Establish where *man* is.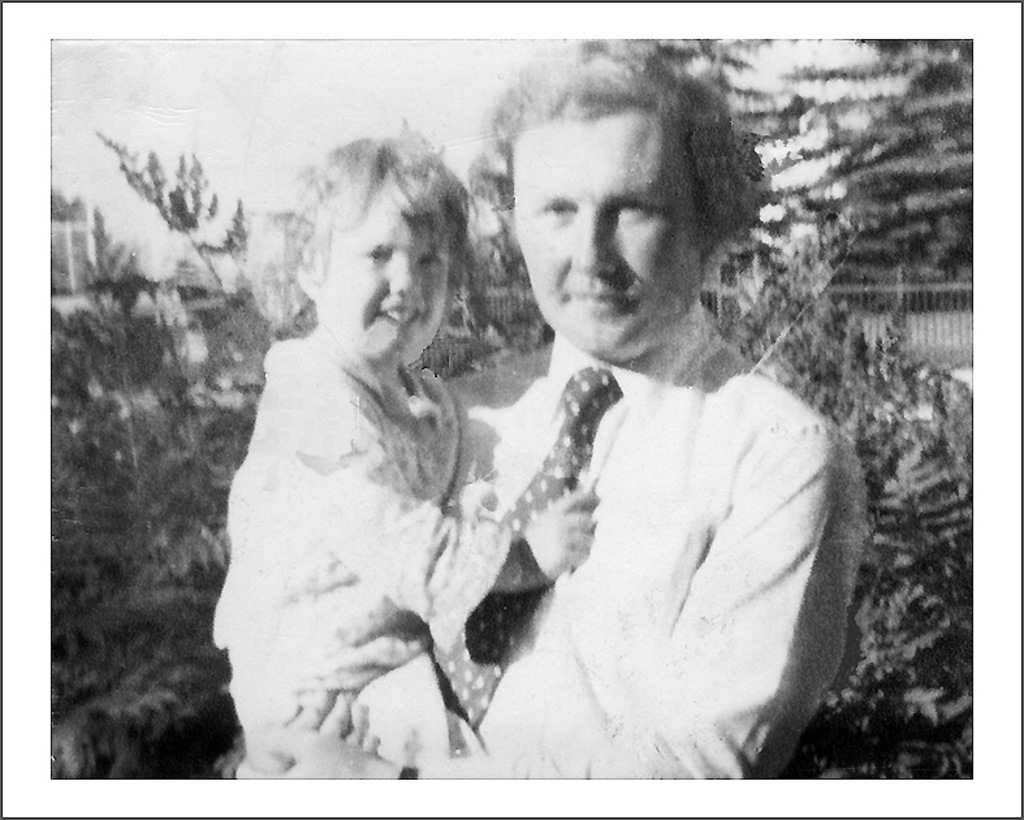
Established at left=229, top=33, right=852, bottom=797.
